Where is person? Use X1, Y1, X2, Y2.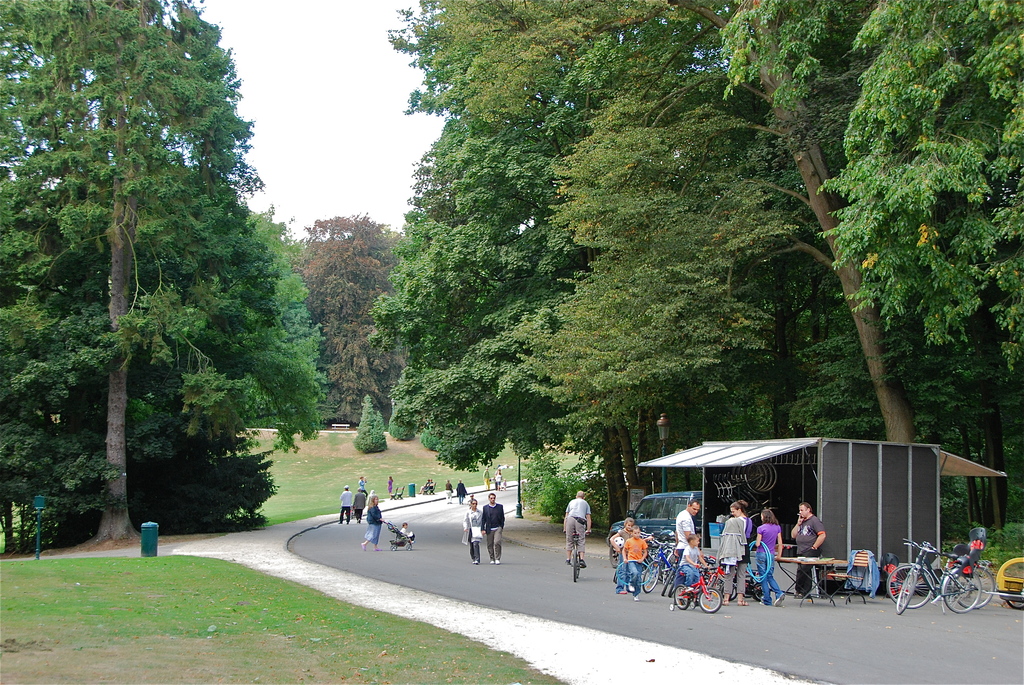
566, 492, 593, 567.
